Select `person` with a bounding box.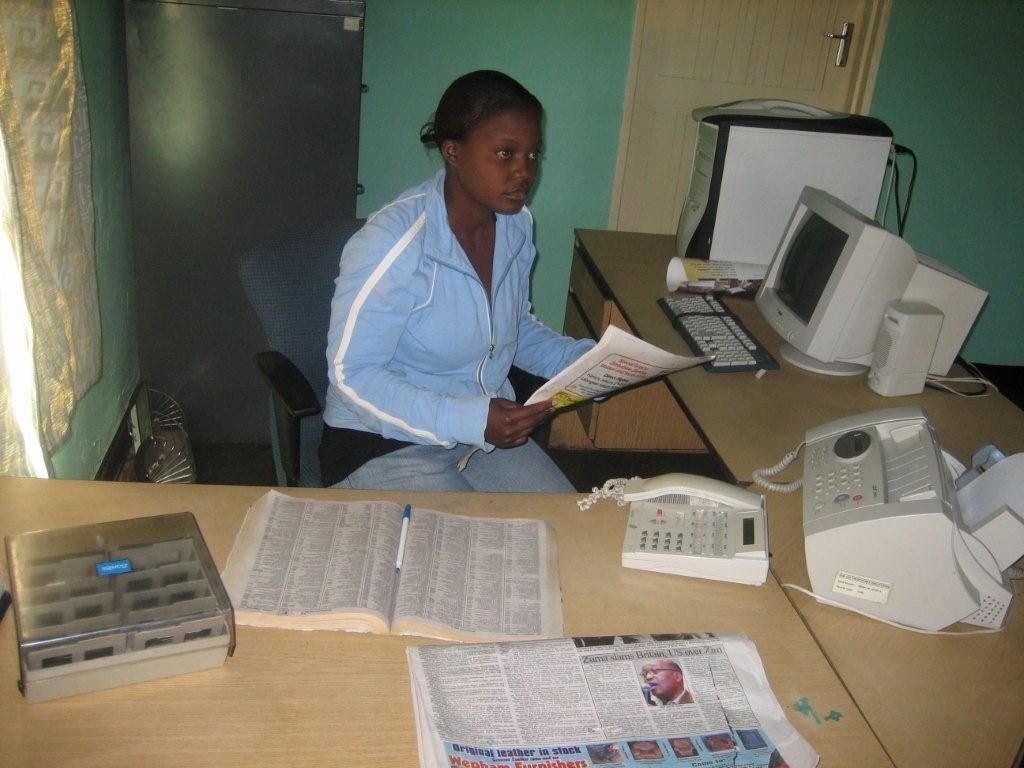
left=322, top=38, right=616, bottom=558.
